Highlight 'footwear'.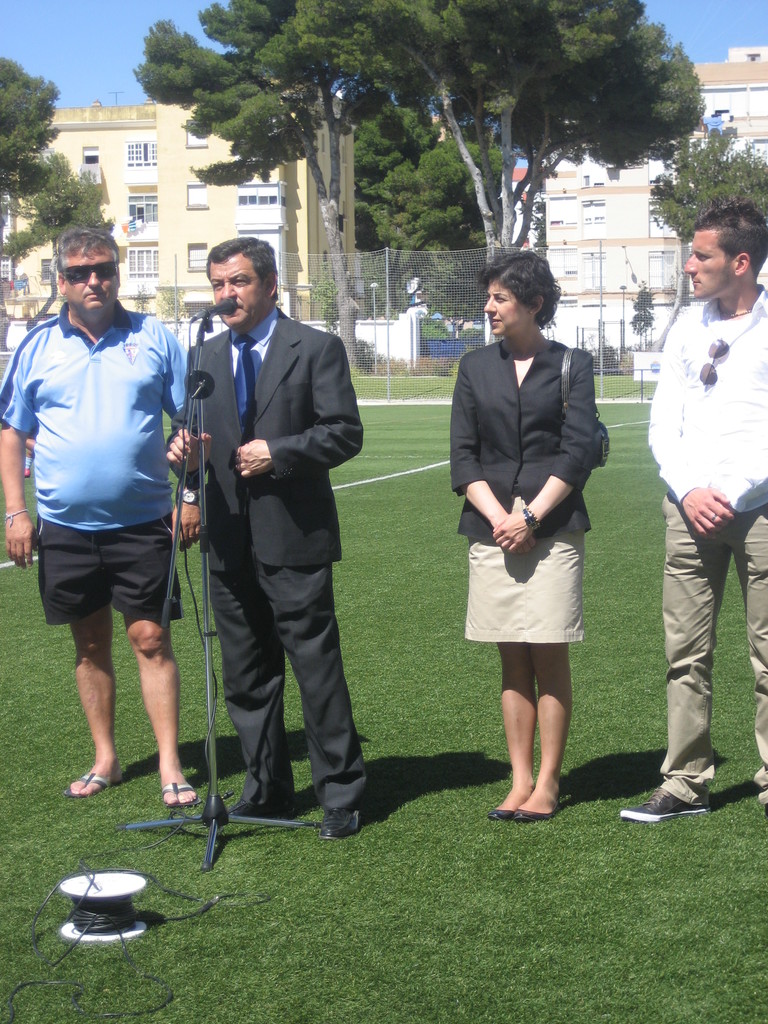
Highlighted region: <box>513,805,564,821</box>.
